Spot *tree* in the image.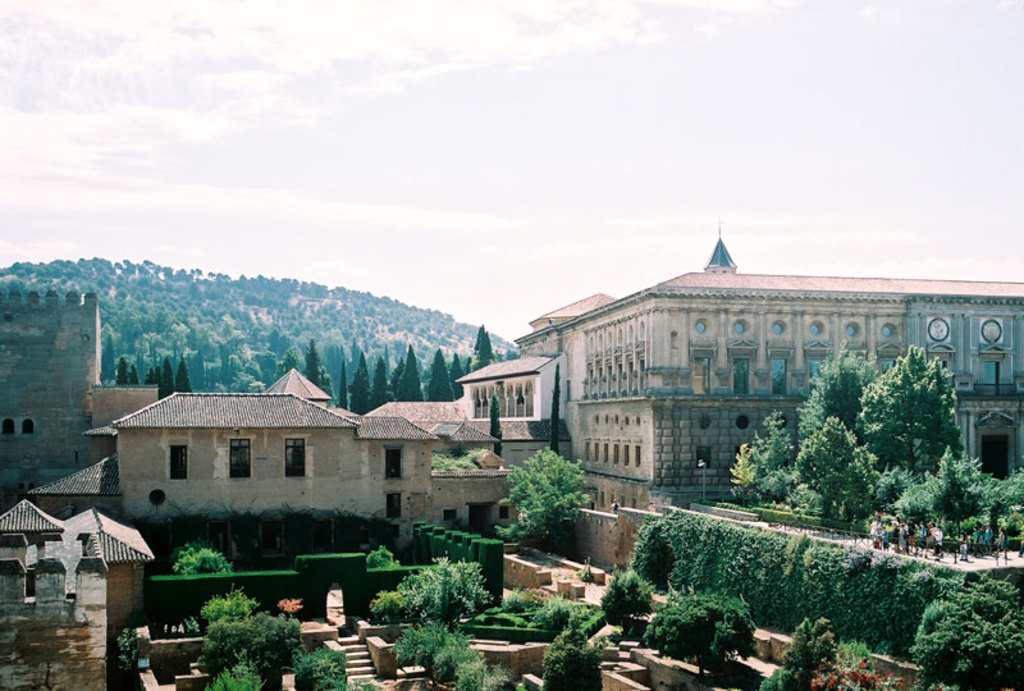
*tree* found at Rect(114, 357, 131, 386).
